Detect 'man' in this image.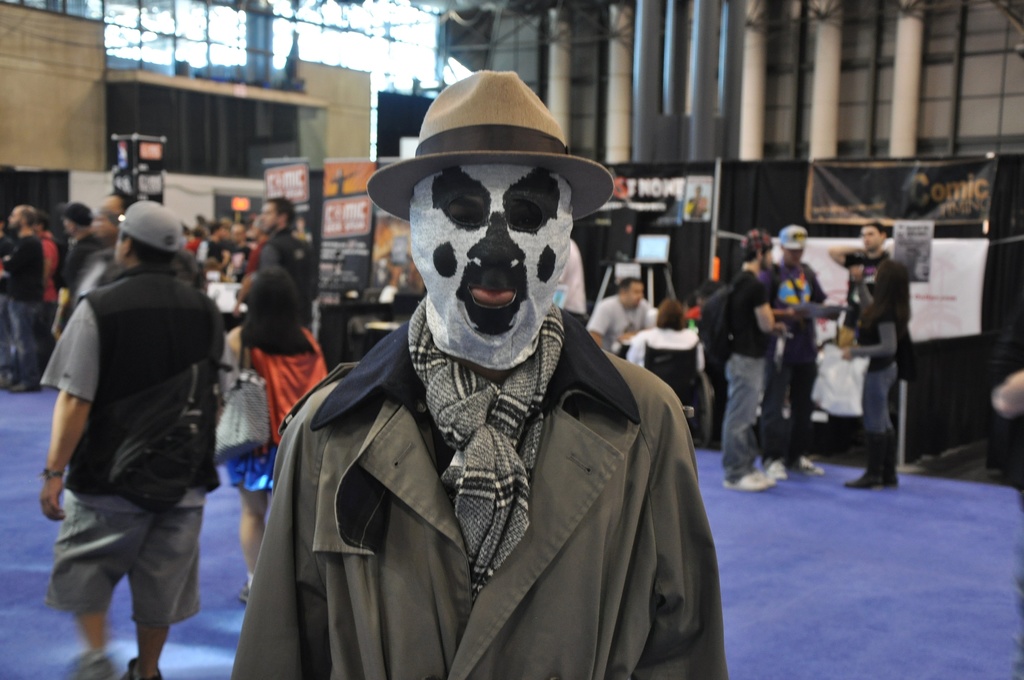
Detection: 718,238,784,494.
